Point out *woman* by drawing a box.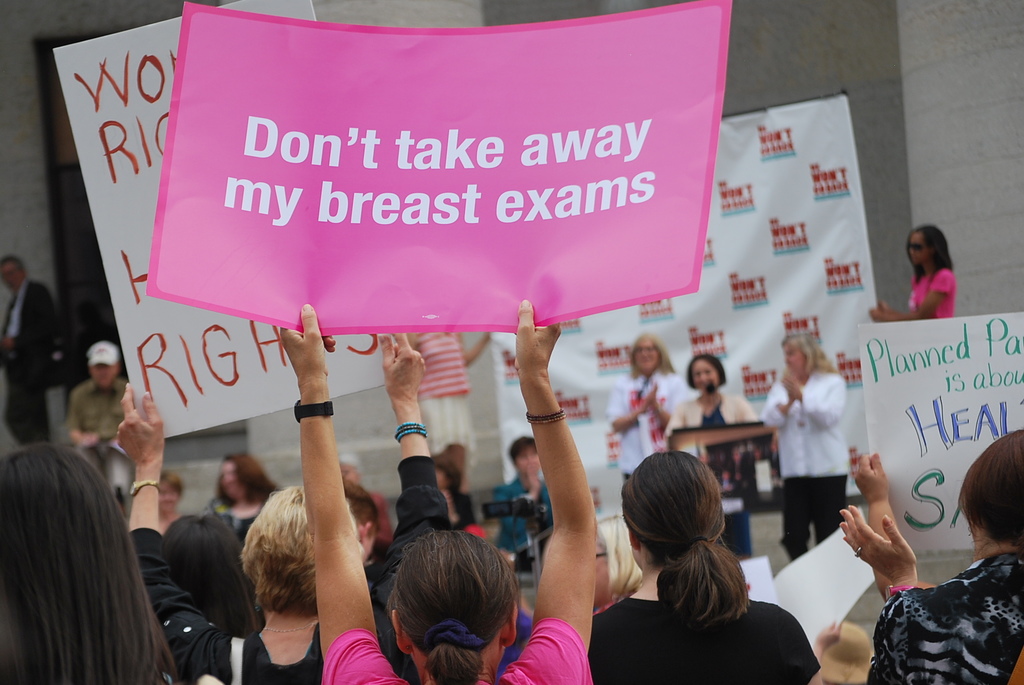
[609,336,688,472].
